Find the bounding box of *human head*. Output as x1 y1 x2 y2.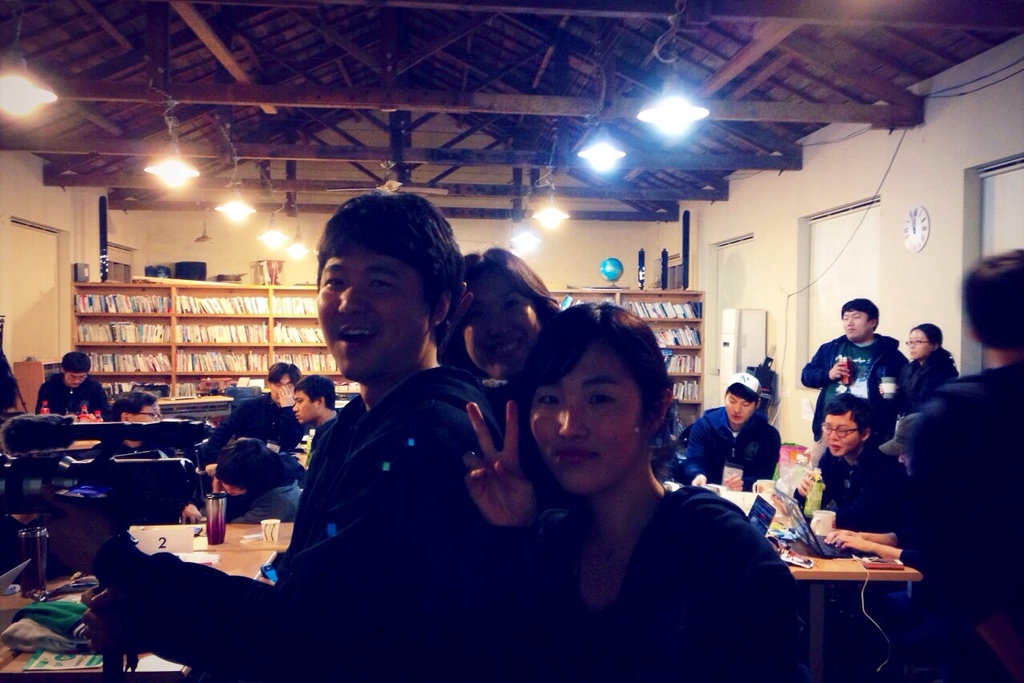
906 324 942 357.
